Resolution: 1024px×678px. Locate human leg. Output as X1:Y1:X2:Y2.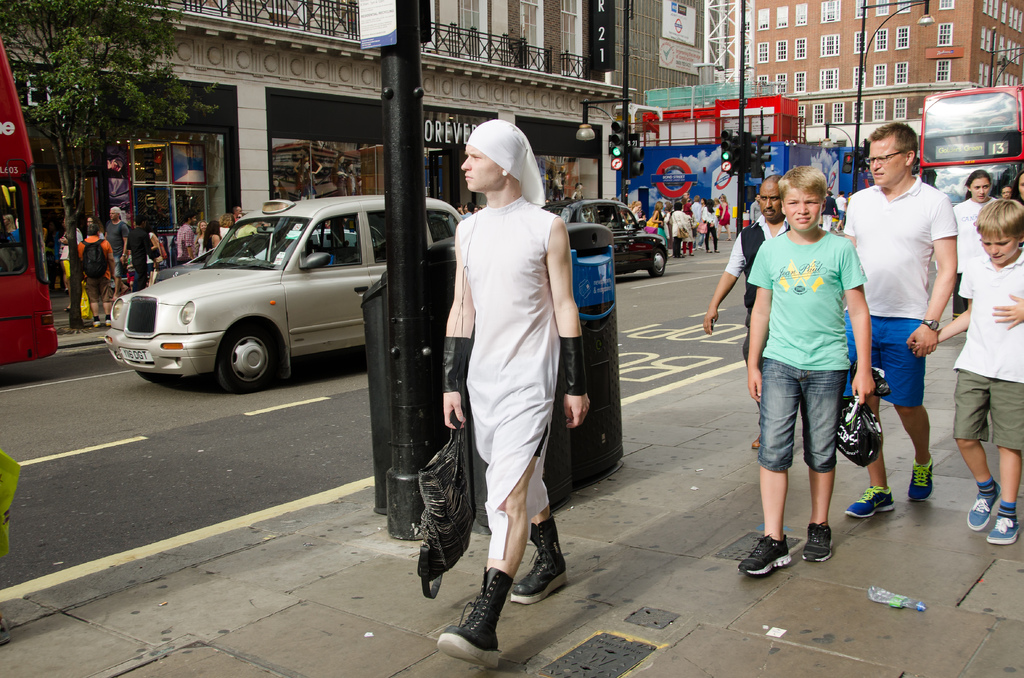
459:429:557:656.
